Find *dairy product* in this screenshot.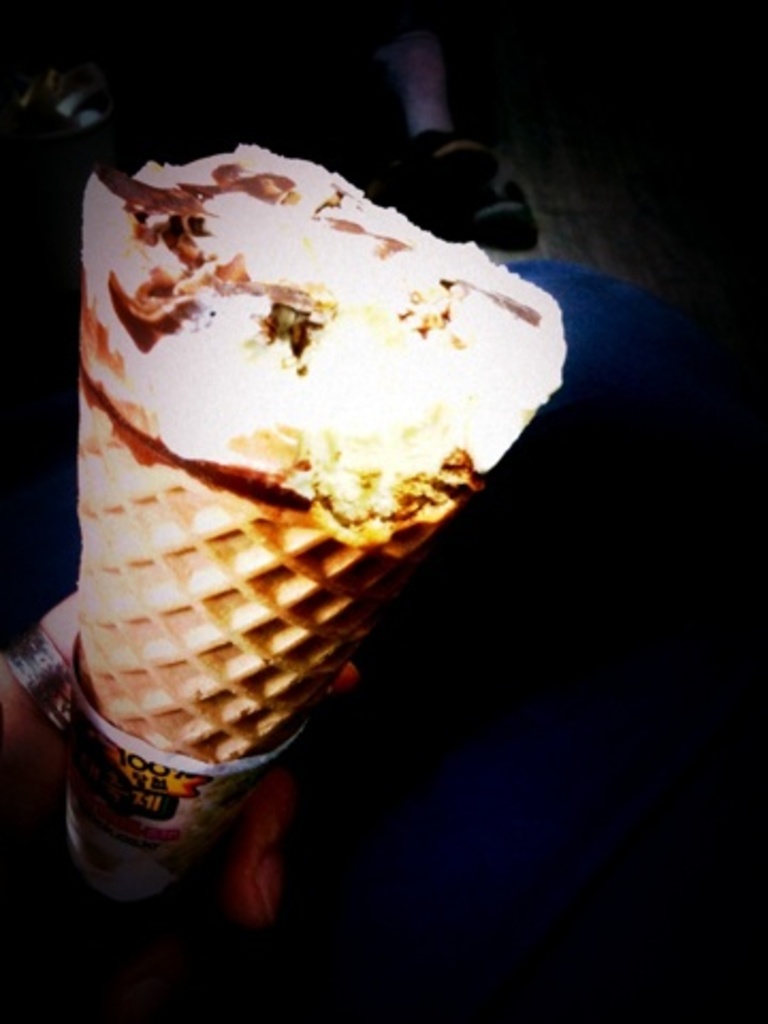
The bounding box for *dairy product* is 43:145:550:582.
